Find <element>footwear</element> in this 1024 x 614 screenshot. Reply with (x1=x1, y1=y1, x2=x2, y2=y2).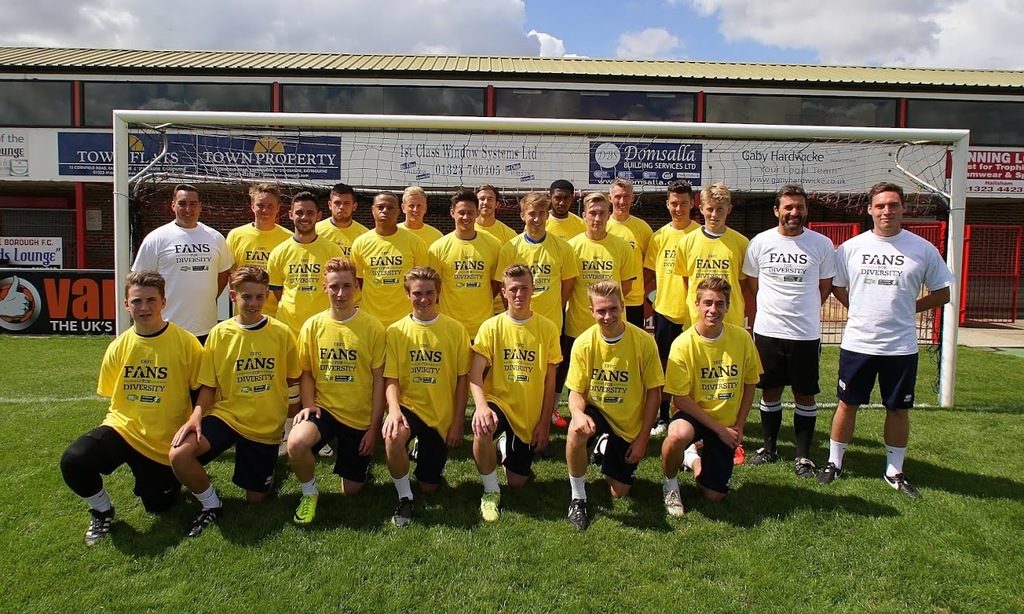
(x1=293, y1=491, x2=317, y2=524).
